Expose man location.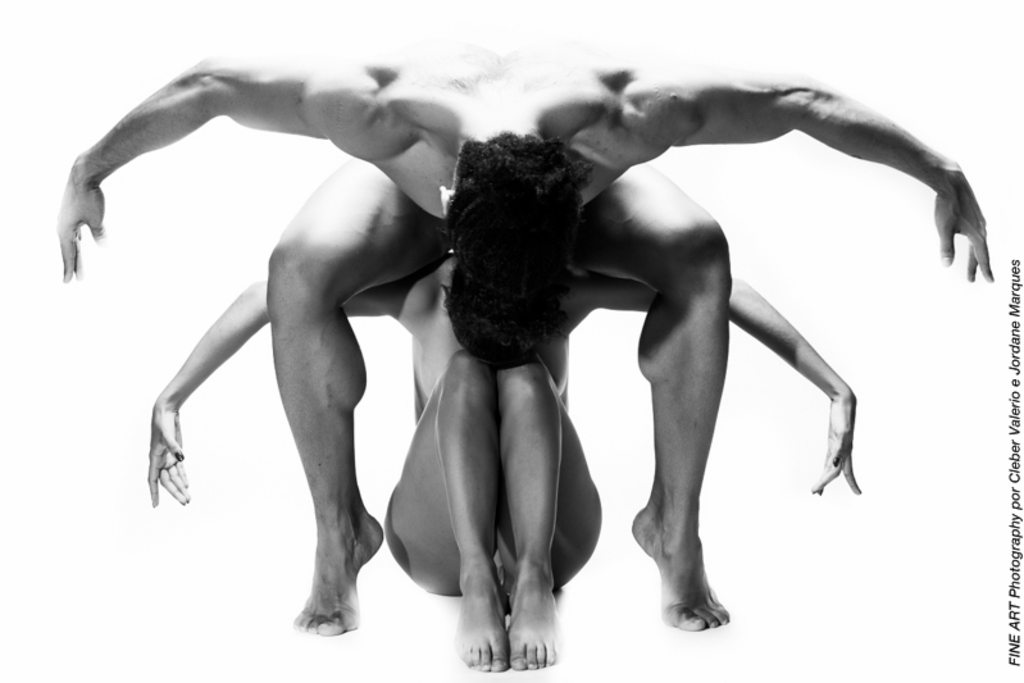
Exposed at box=[32, 37, 995, 638].
